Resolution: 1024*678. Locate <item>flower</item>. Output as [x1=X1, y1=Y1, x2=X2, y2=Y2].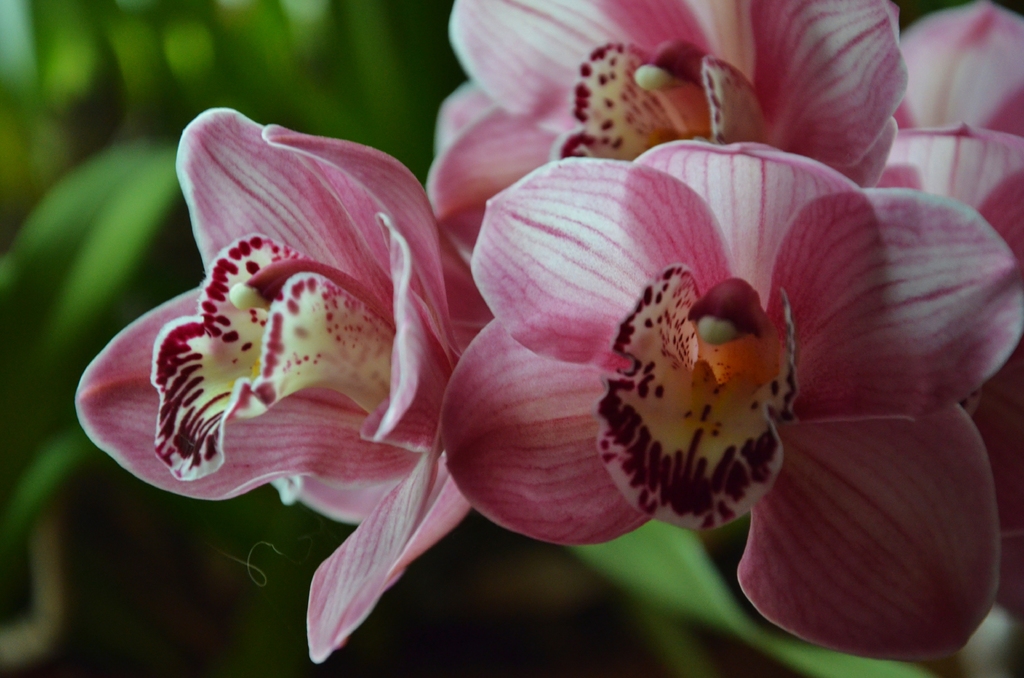
[x1=75, y1=0, x2=1023, y2=665].
